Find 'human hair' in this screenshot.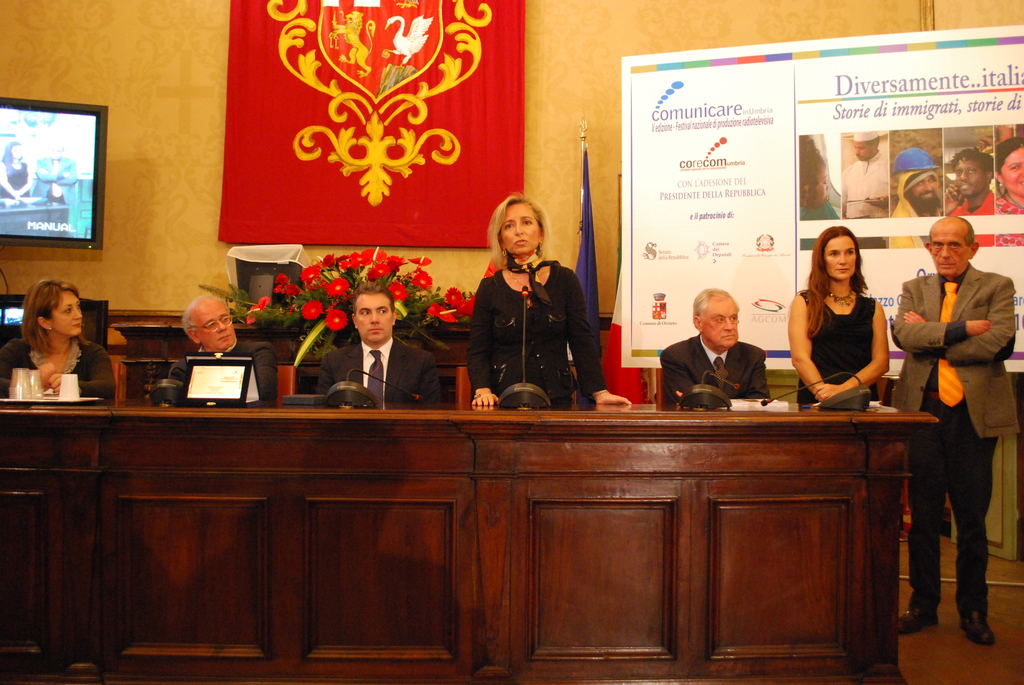
The bounding box for 'human hair' is bbox(353, 281, 396, 313).
